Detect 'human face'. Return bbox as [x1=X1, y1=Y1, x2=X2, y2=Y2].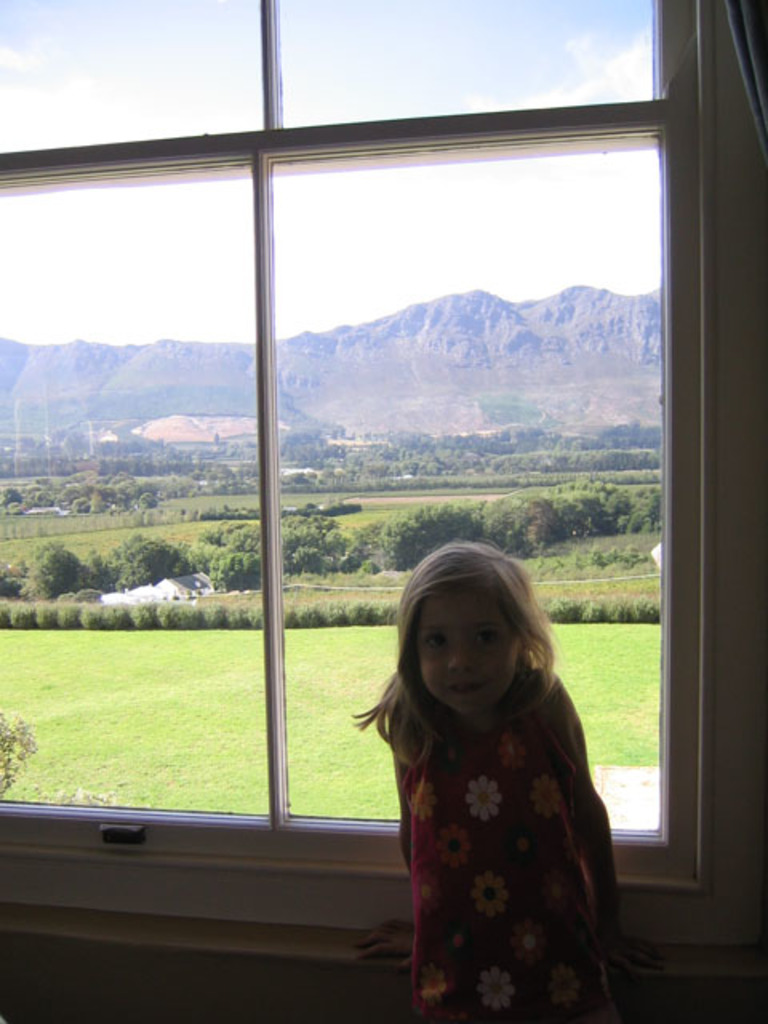
[x1=427, y1=584, x2=517, y2=717].
